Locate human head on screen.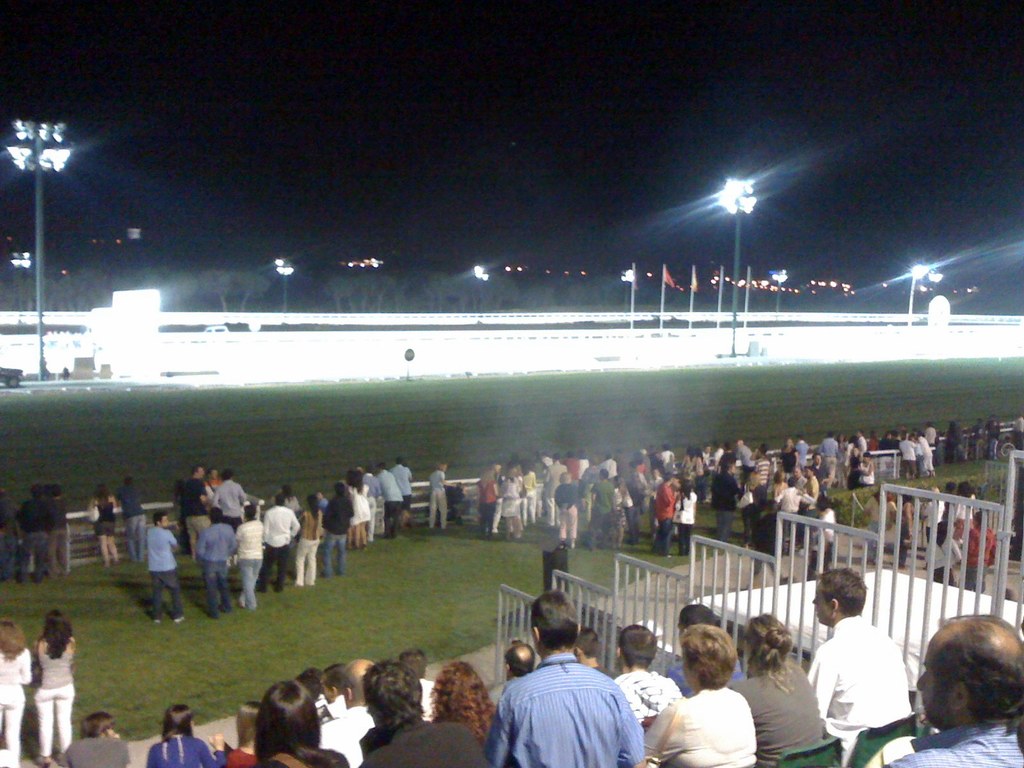
On screen at box=[912, 616, 1023, 730].
